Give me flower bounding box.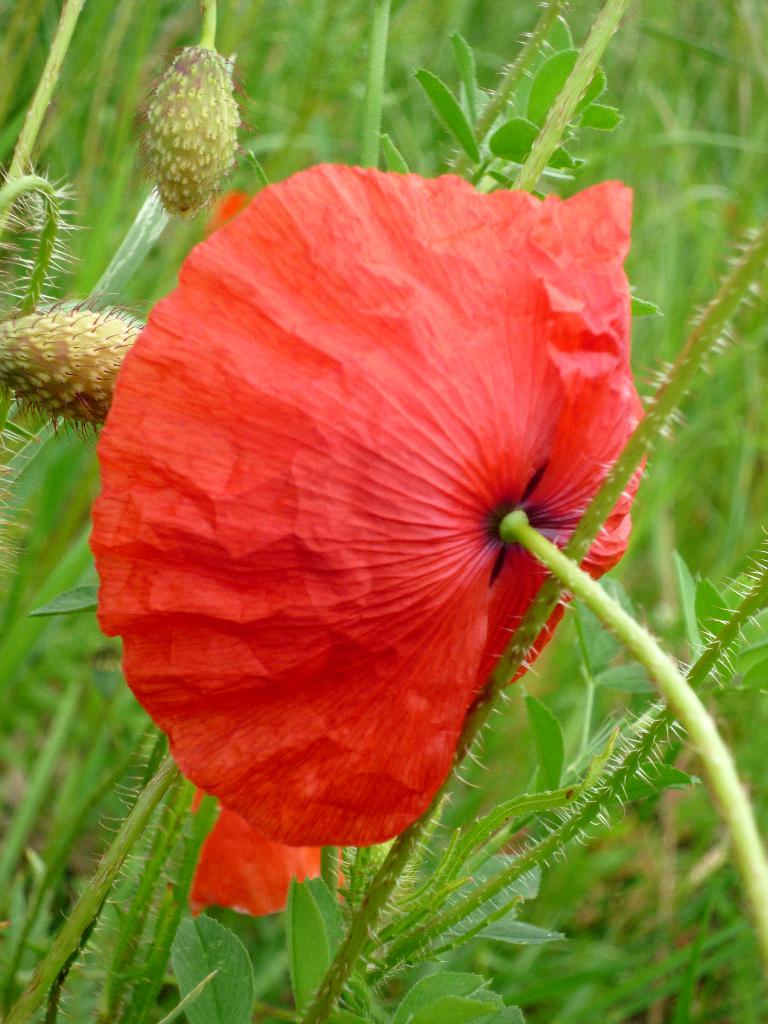
box=[0, 308, 142, 435].
